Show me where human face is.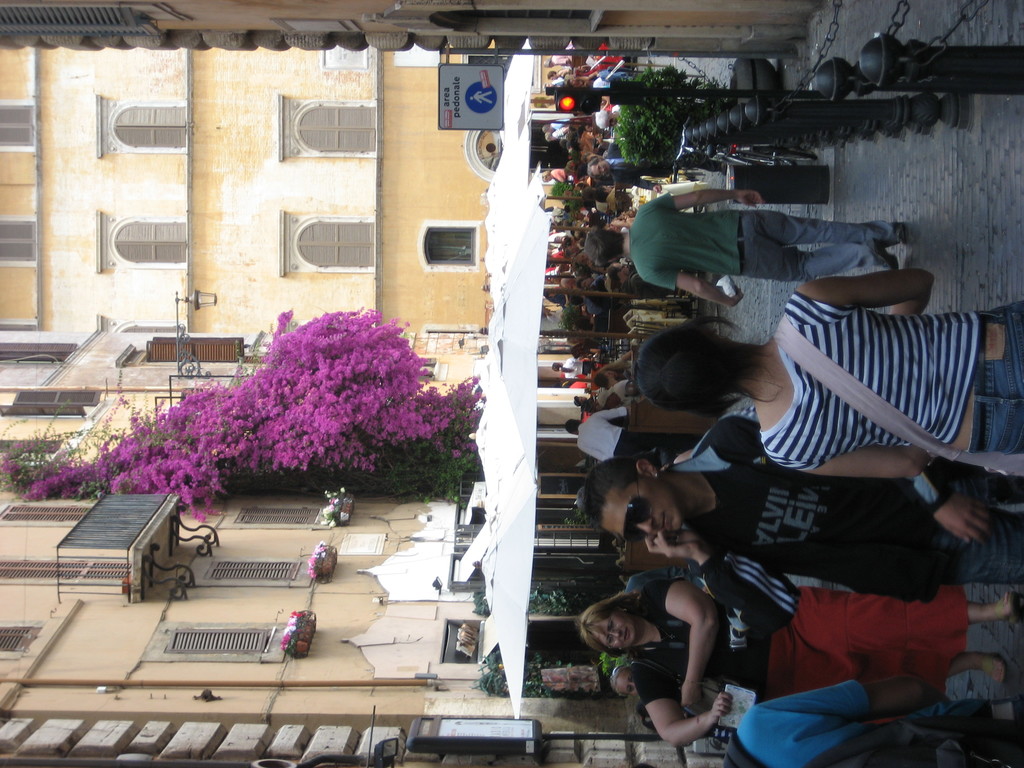
human face is at locate(601, 475, 681, 543).
